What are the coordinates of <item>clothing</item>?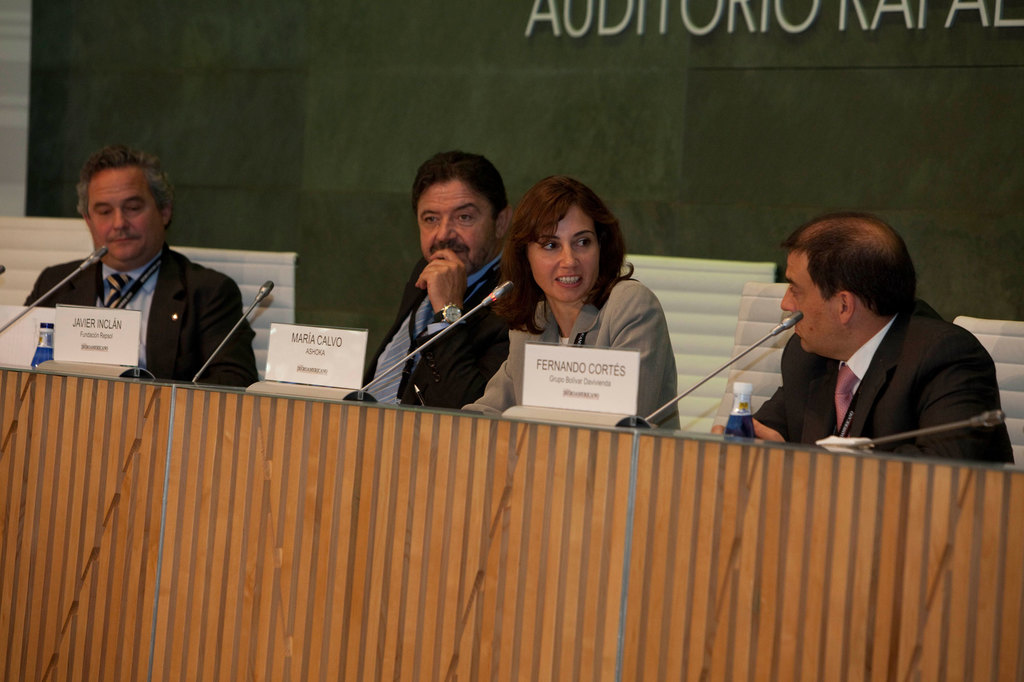
l=20, t=242, r=259, b=388.
